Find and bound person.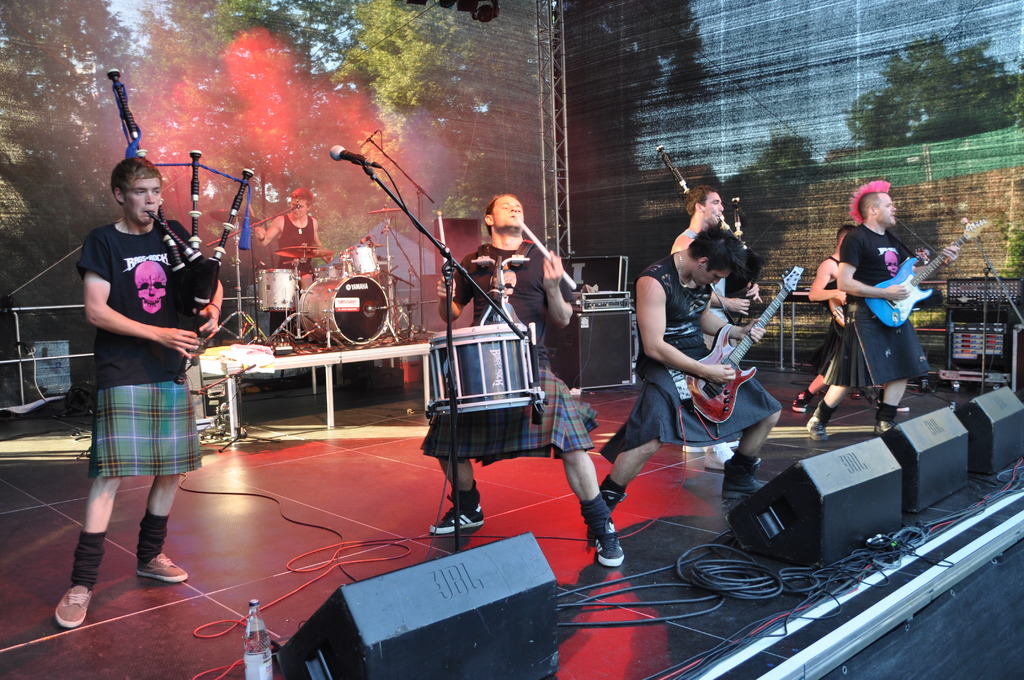
Bound: bbox(586, 224, 783, 546).
